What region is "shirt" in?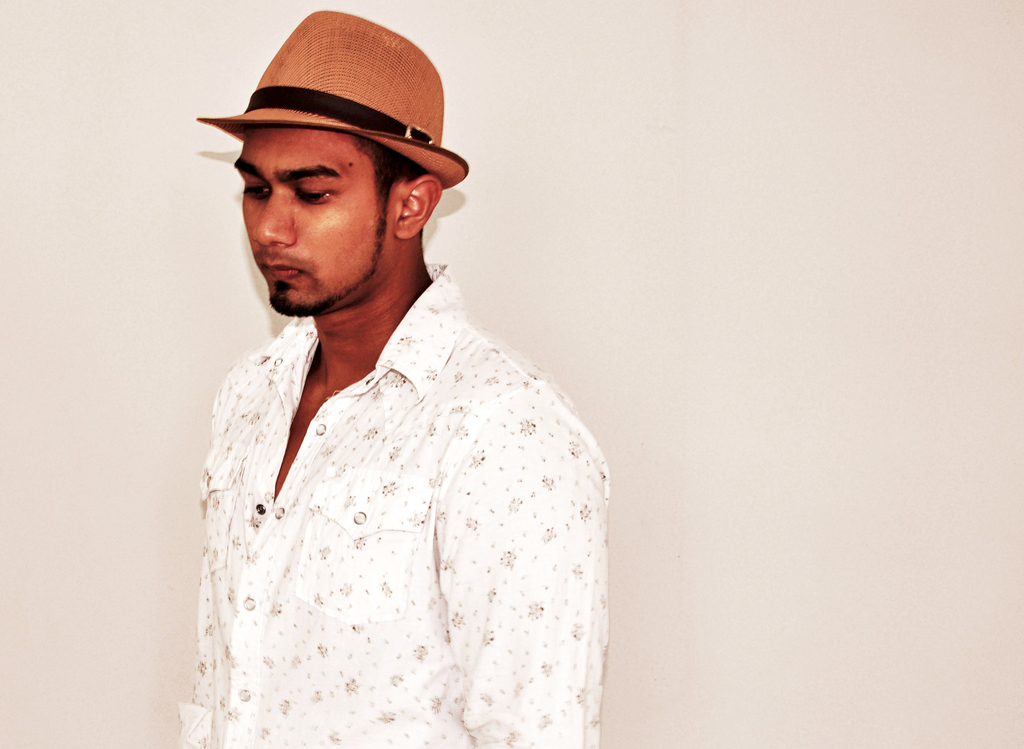
<box>179,264,609,748</box>.
